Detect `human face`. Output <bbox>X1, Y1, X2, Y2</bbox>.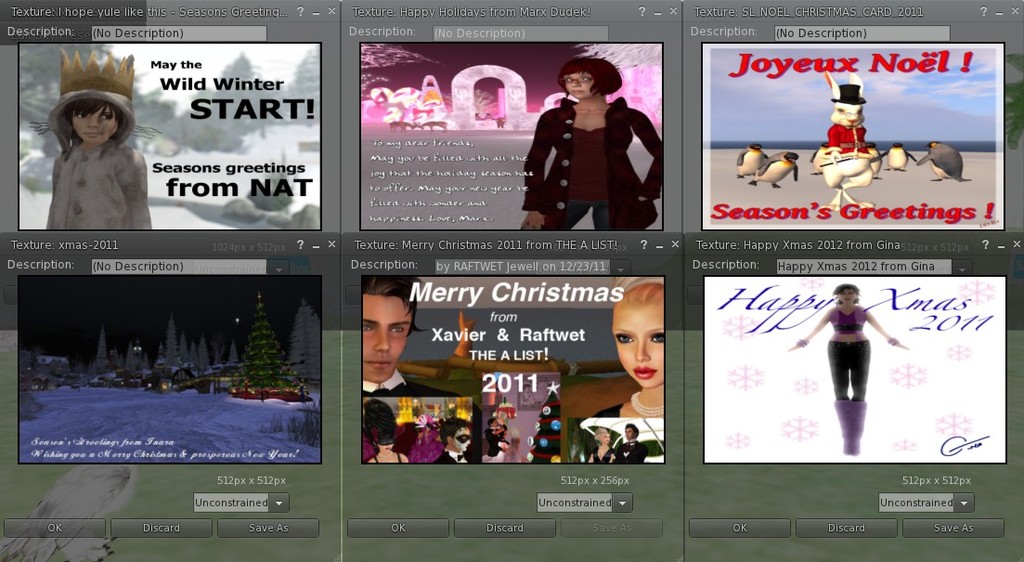
<bbox>377, 438, 394, 453</bbox>.
